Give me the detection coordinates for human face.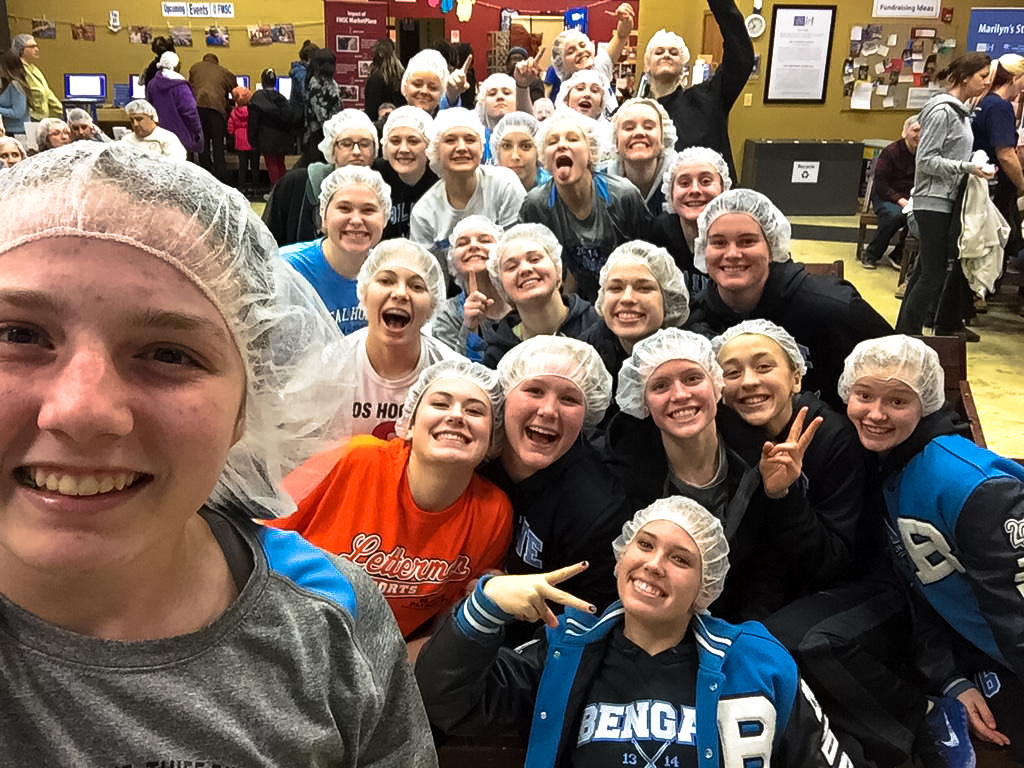
bbox=[710, 330, 792, 424].
